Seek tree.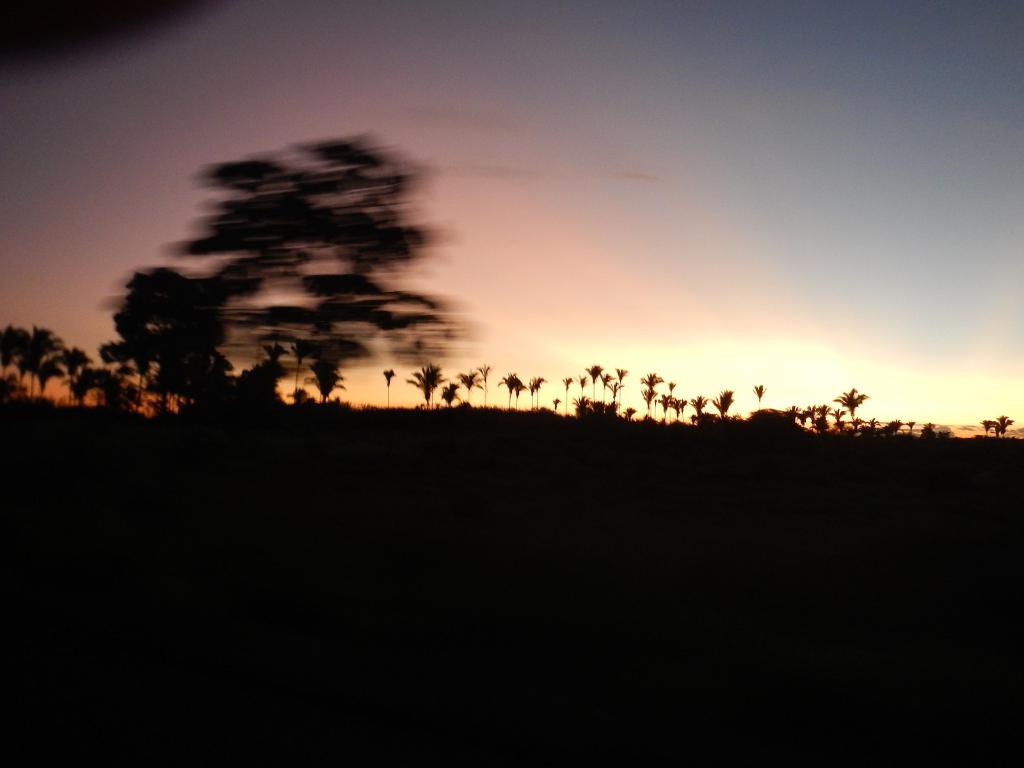
l=669, t=397, r=694, b=420.
